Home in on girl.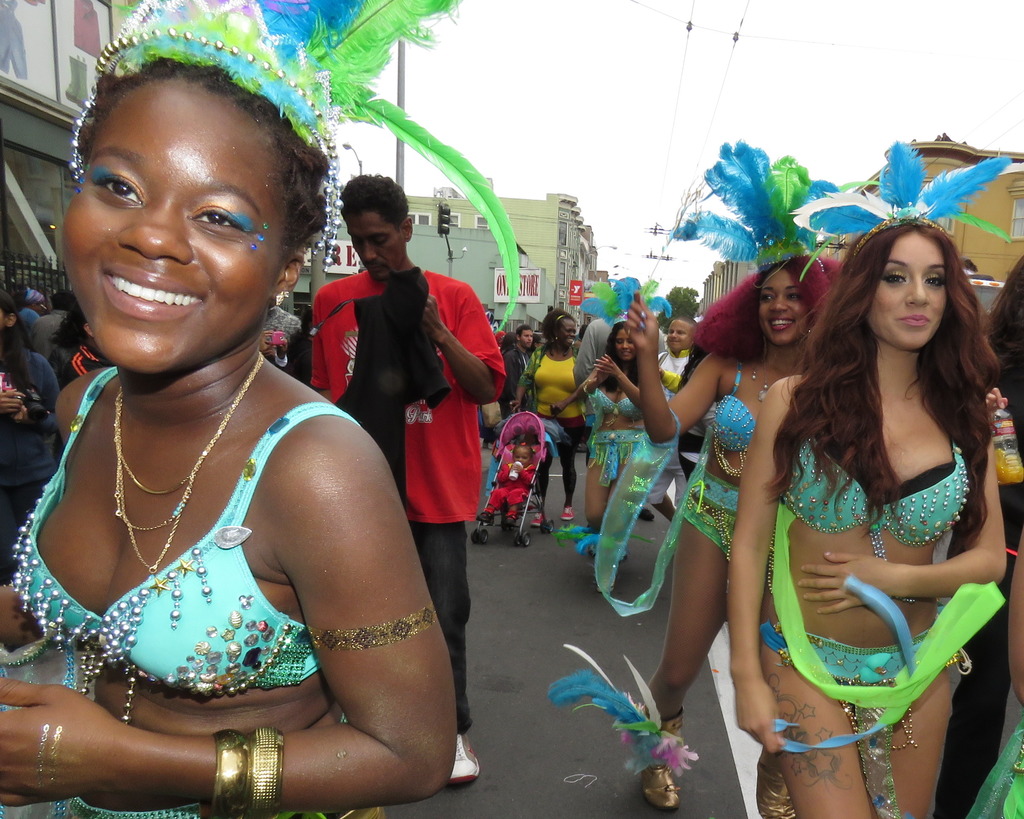
Homed in at <box>548,325,662,562</box>.
